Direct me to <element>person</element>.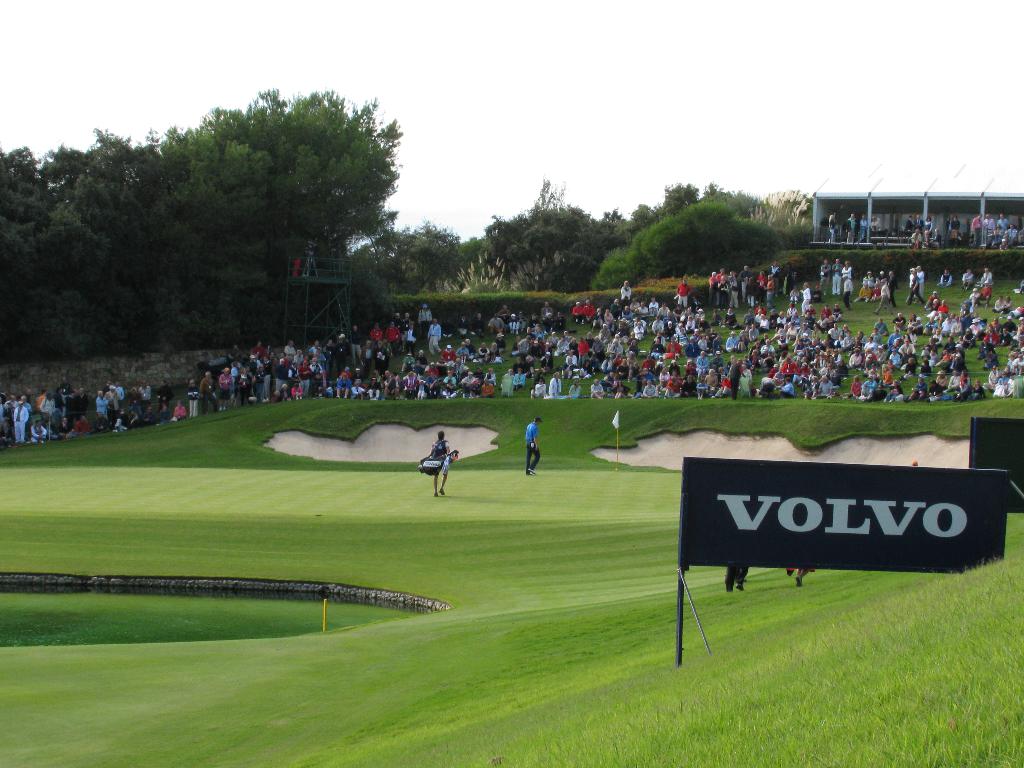
Direction: {"x1": 524, "y1": 418, "x2": 541, "y2": 475}.
